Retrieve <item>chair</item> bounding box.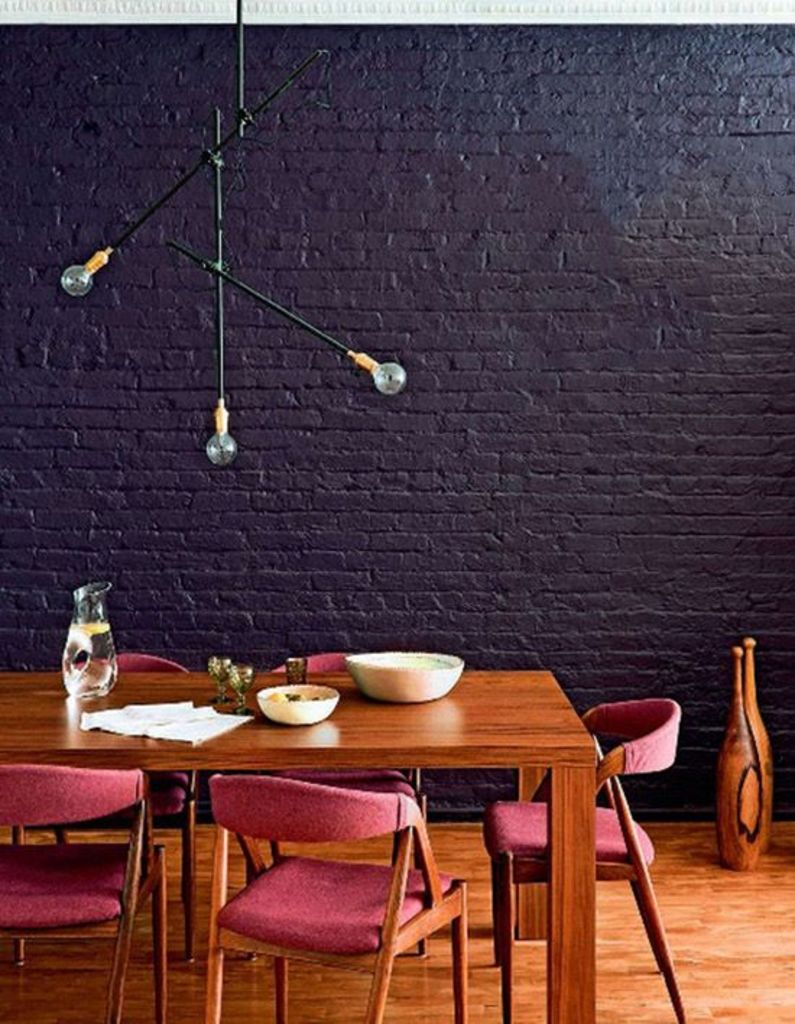
Bounding box: detection(233, 652, 428, 968).
